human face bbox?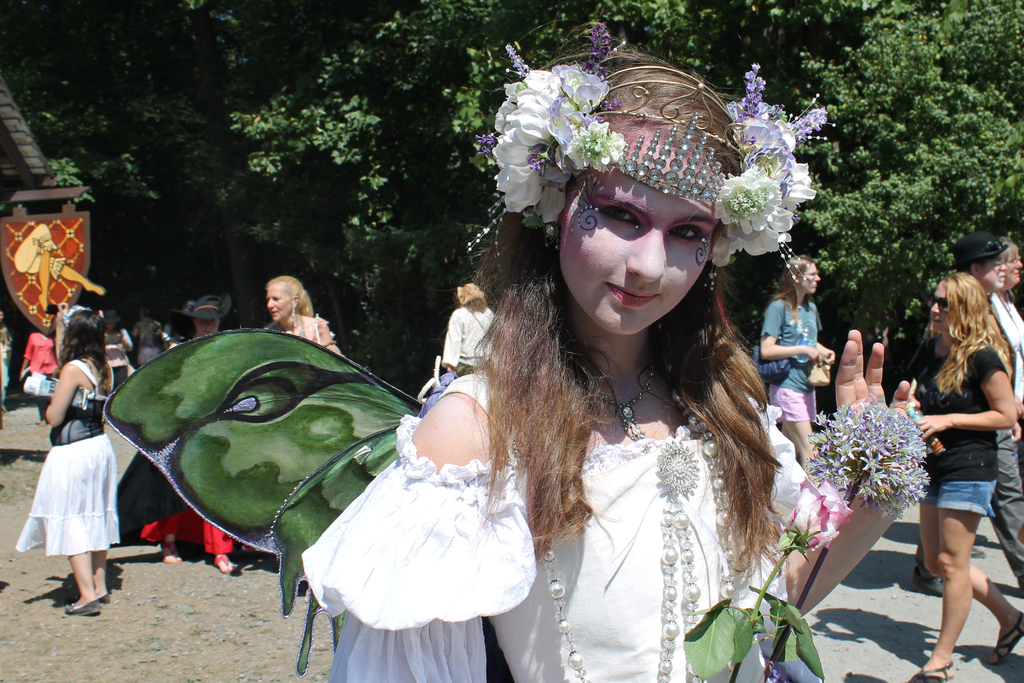
locate(197, 319, 218, 338)
